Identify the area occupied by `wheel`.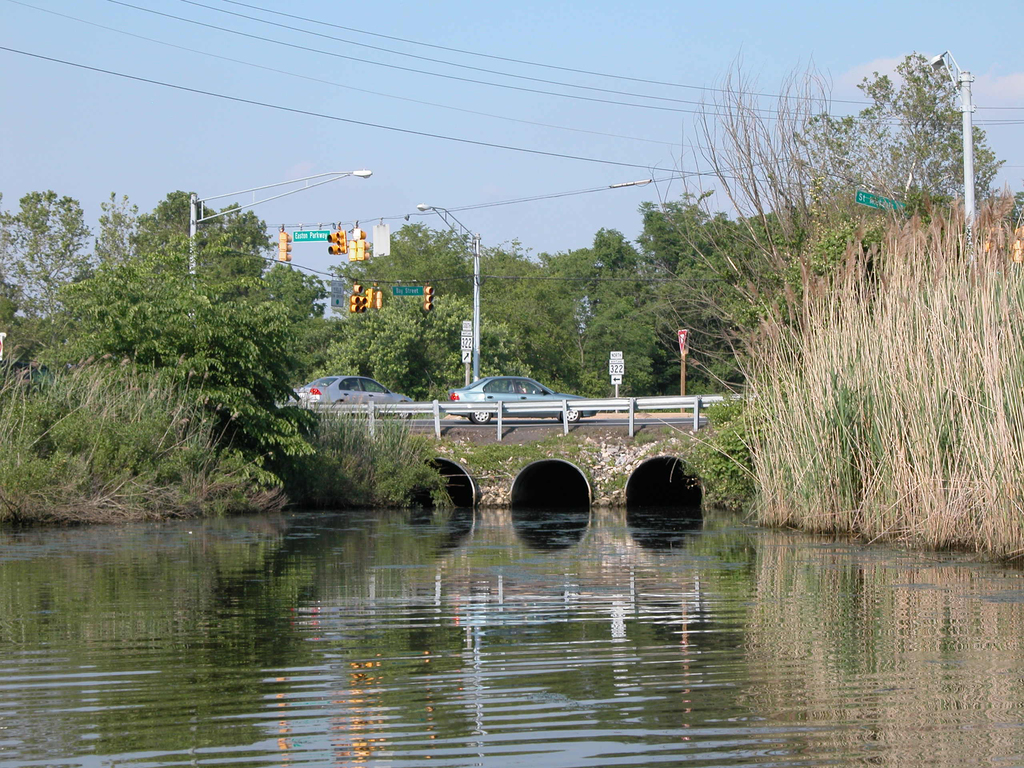
Area: bbox=(471, 407, 498, 433).
